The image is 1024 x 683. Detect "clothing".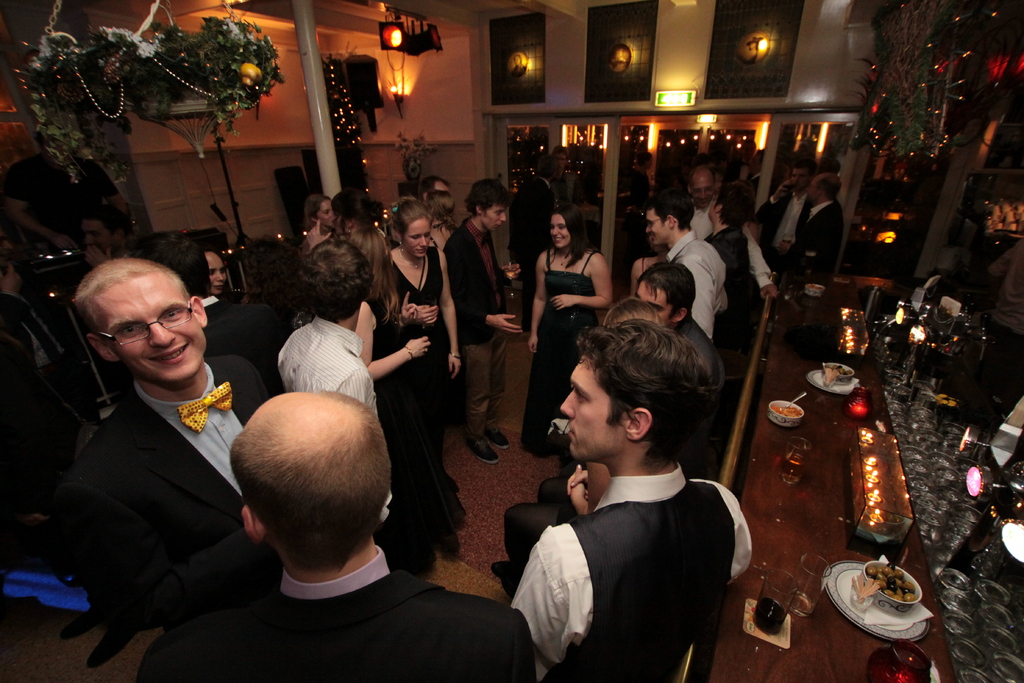
Detection: region(134, 560, 547, 682).
